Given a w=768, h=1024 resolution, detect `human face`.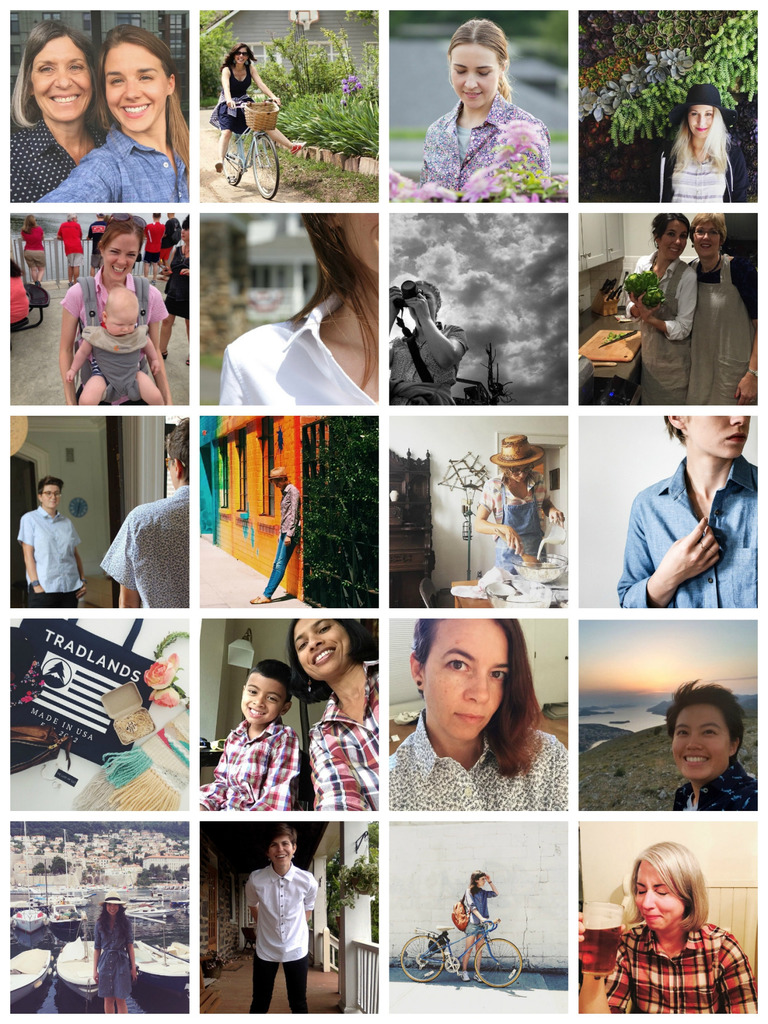
<bbox>678, 412, 762, 461</bbox>.
